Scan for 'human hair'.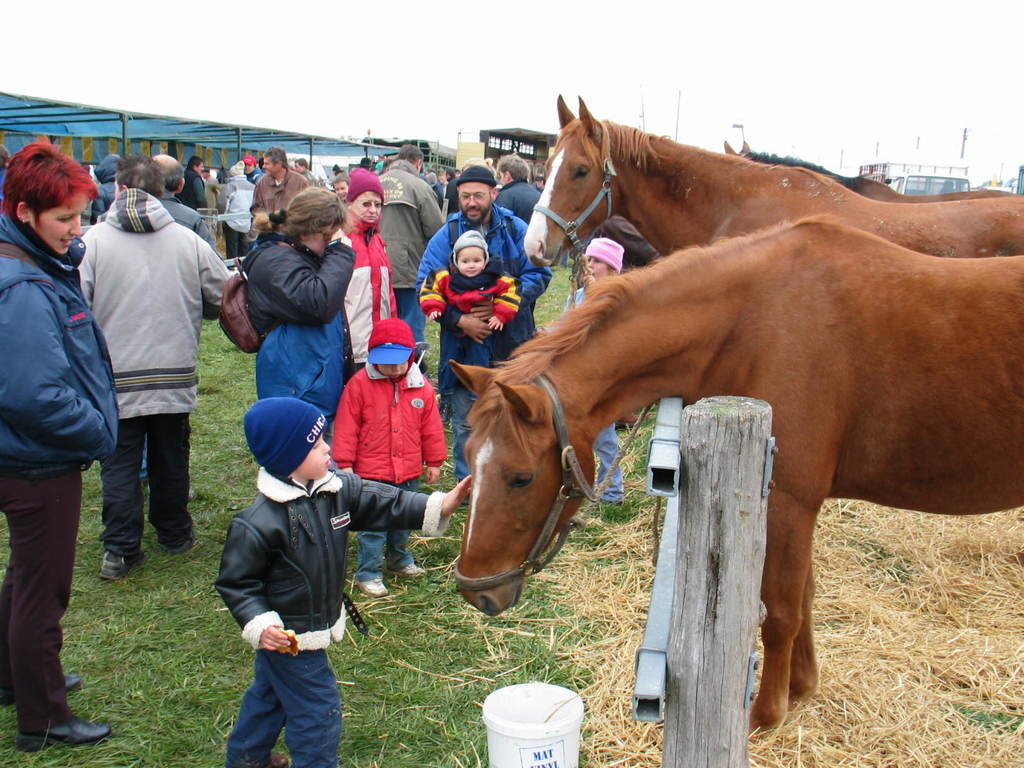
Scan result: 397 143 424 167.
